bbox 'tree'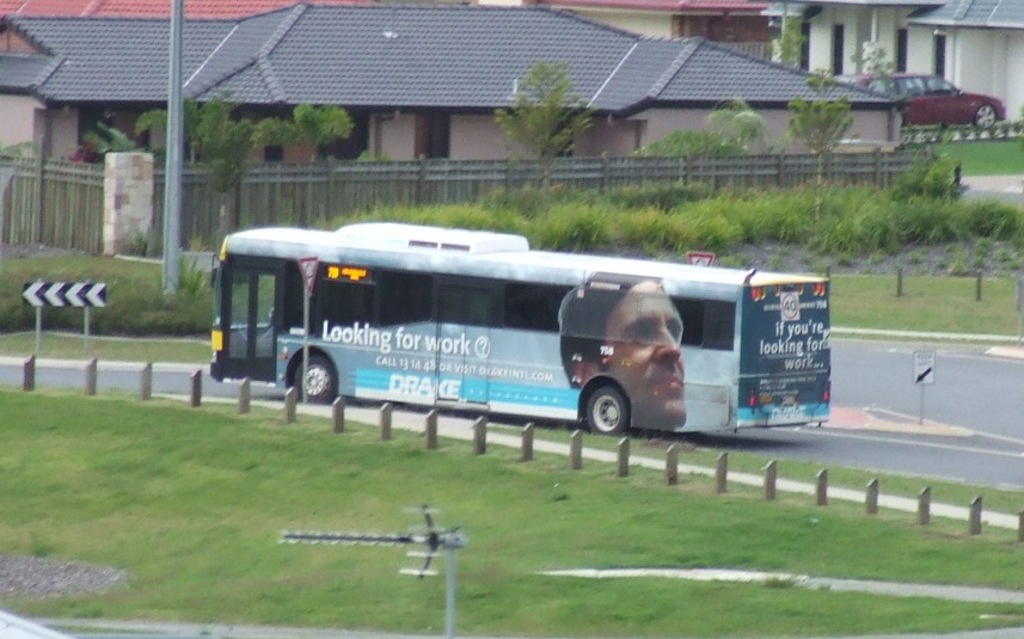
626:121:740:156
